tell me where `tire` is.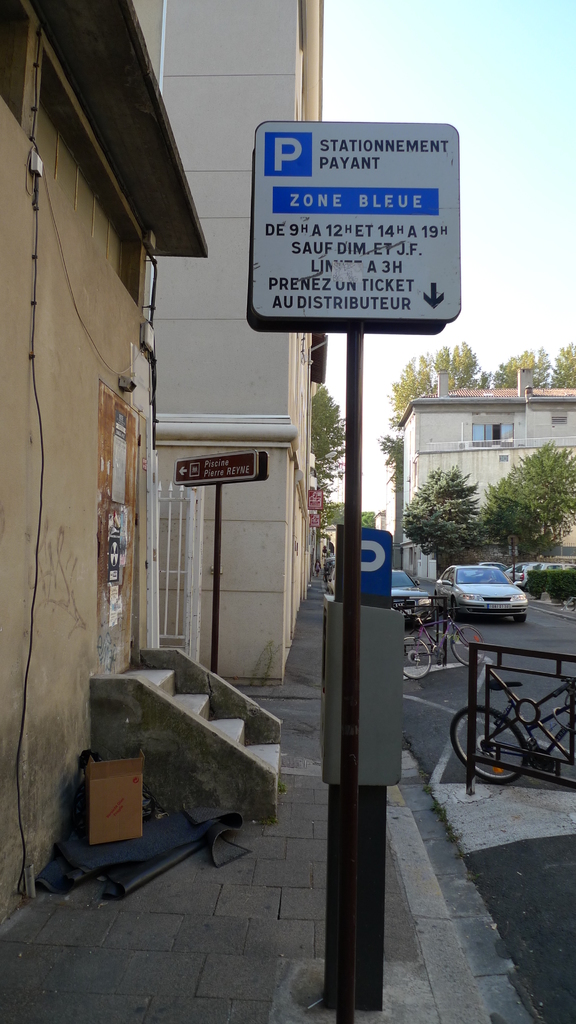
`tire` is at 433, 596, 438, 610.
